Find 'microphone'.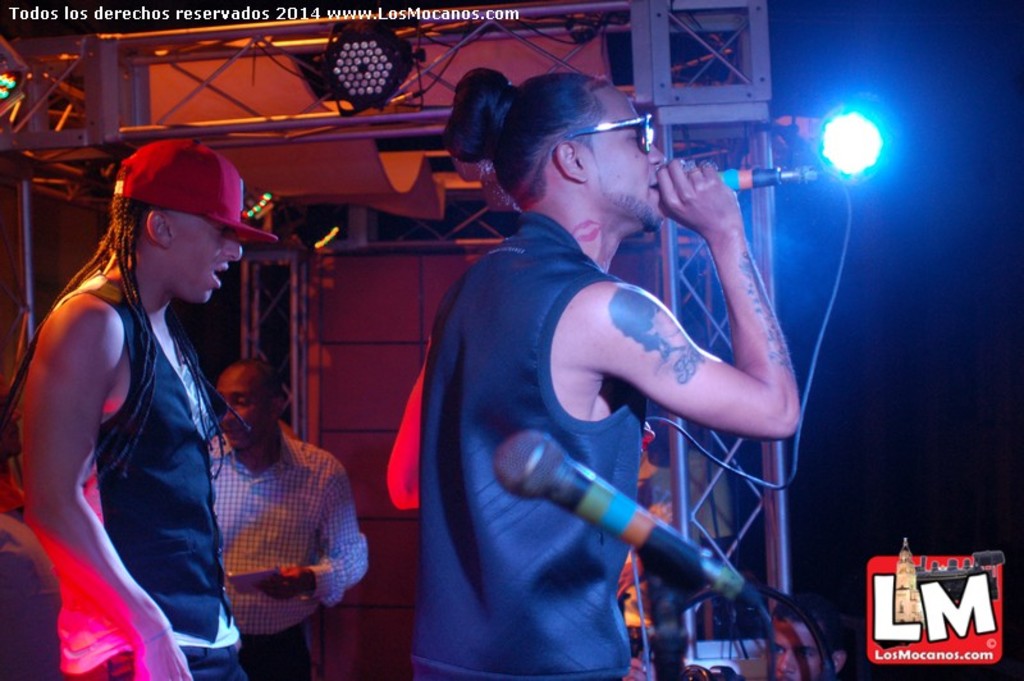
Rect(499, 431, 762, 616).
